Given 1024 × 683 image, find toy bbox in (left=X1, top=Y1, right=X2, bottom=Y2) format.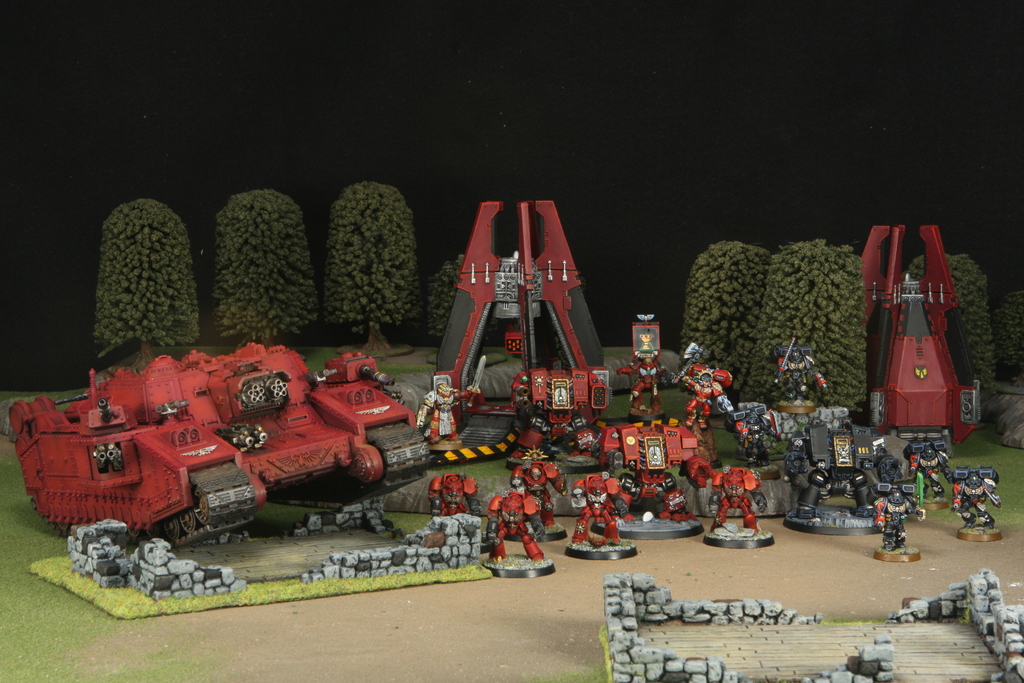
(left=758, top=400, right=812, bottom=484).
